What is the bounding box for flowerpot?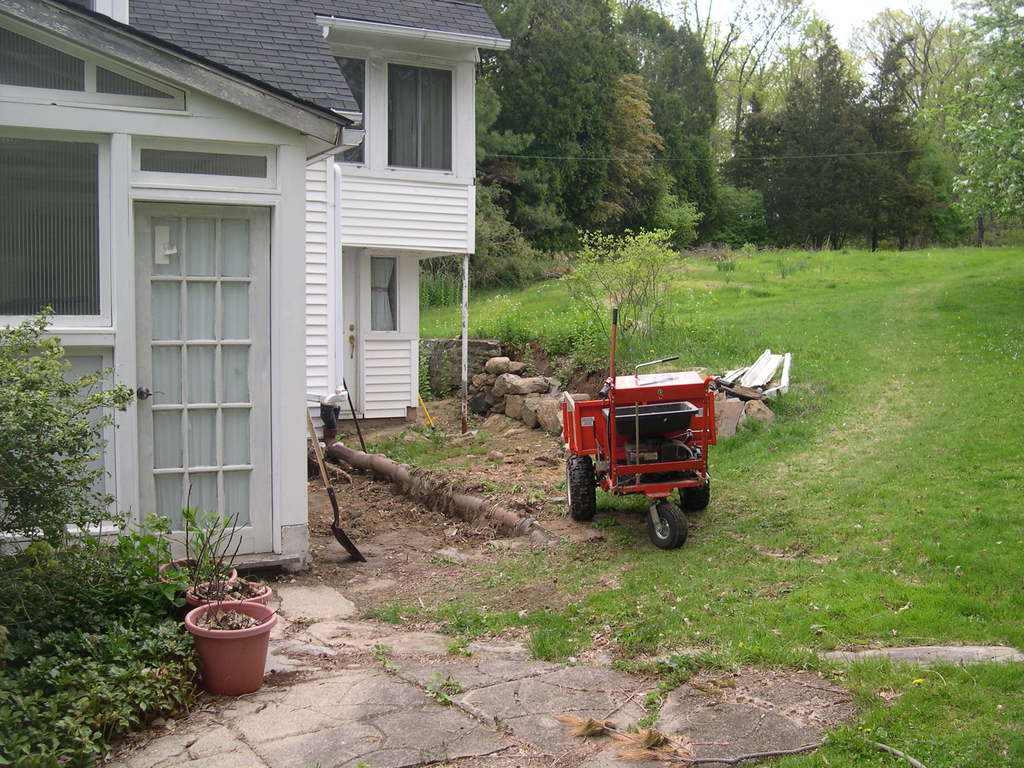
Rect(170, 604, 271, 691).
